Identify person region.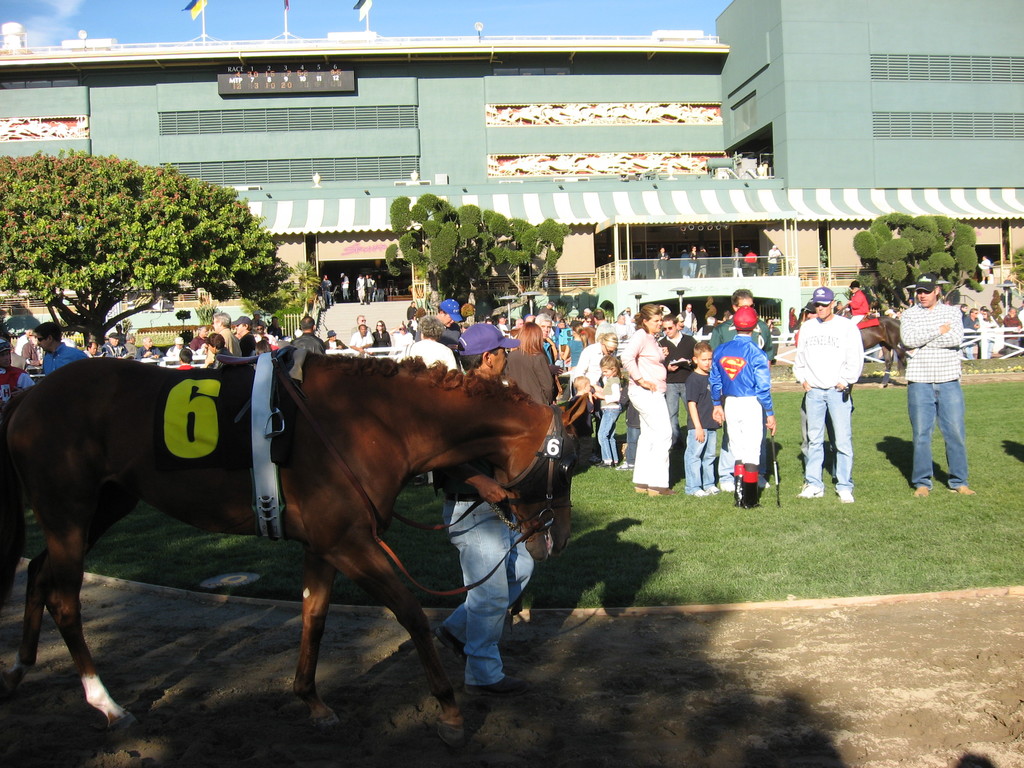
Region: rect(365, 320, 392, 349).
